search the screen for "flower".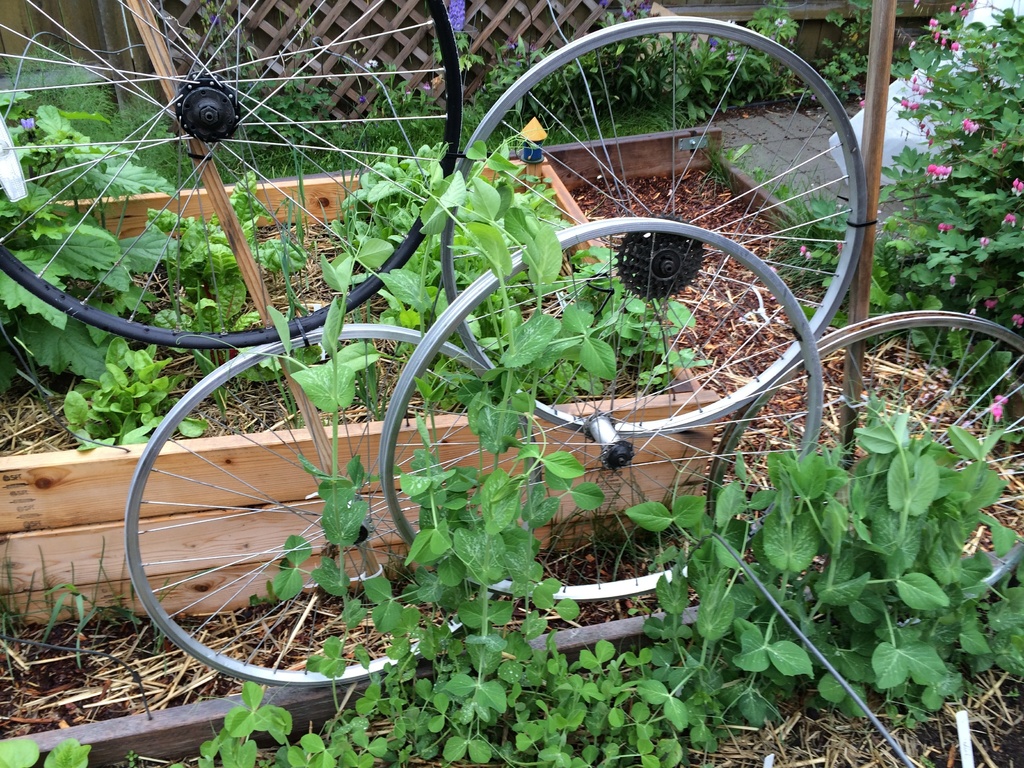
Found at rect(929, 17, 938, 30).
